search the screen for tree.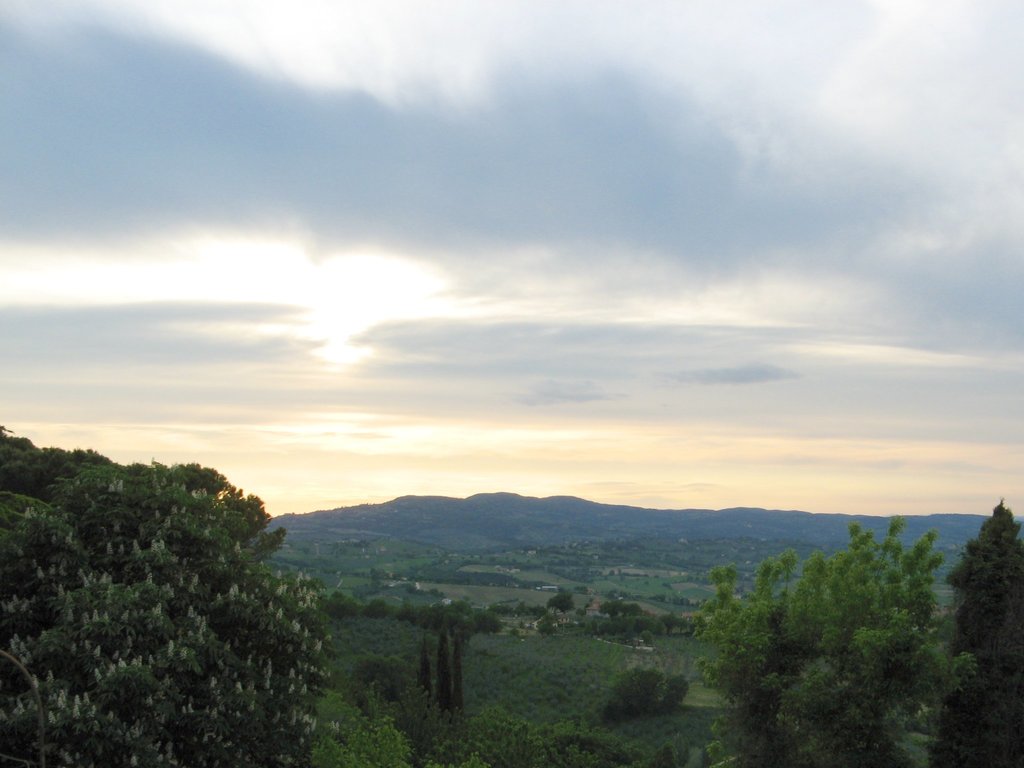
Found at bbox(714, 503, 962, 733).
